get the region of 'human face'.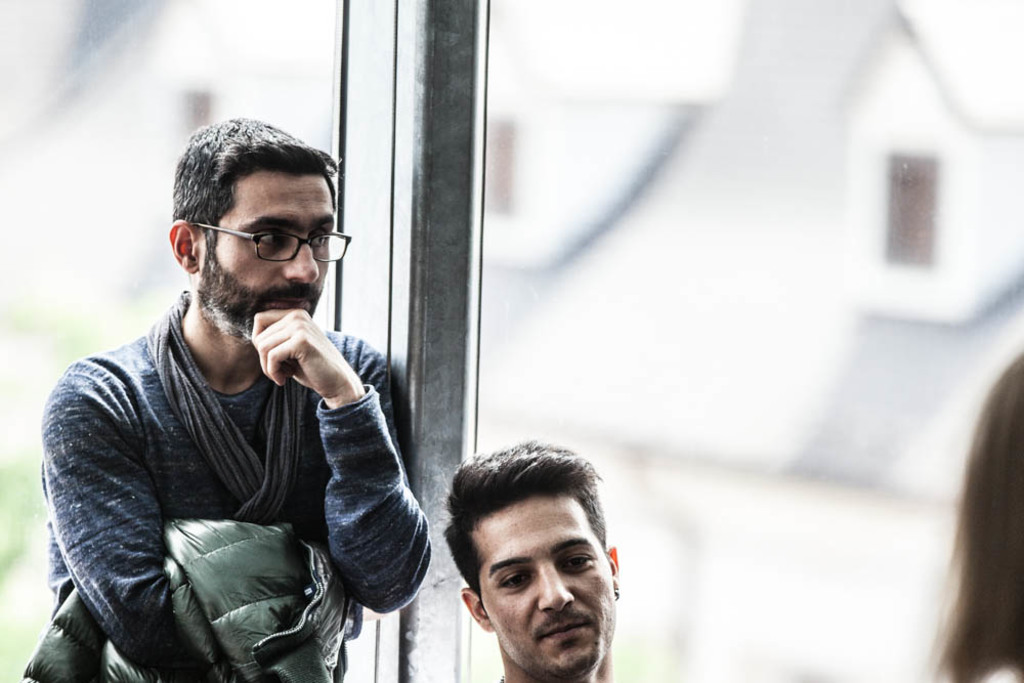
210:166:331:323.
